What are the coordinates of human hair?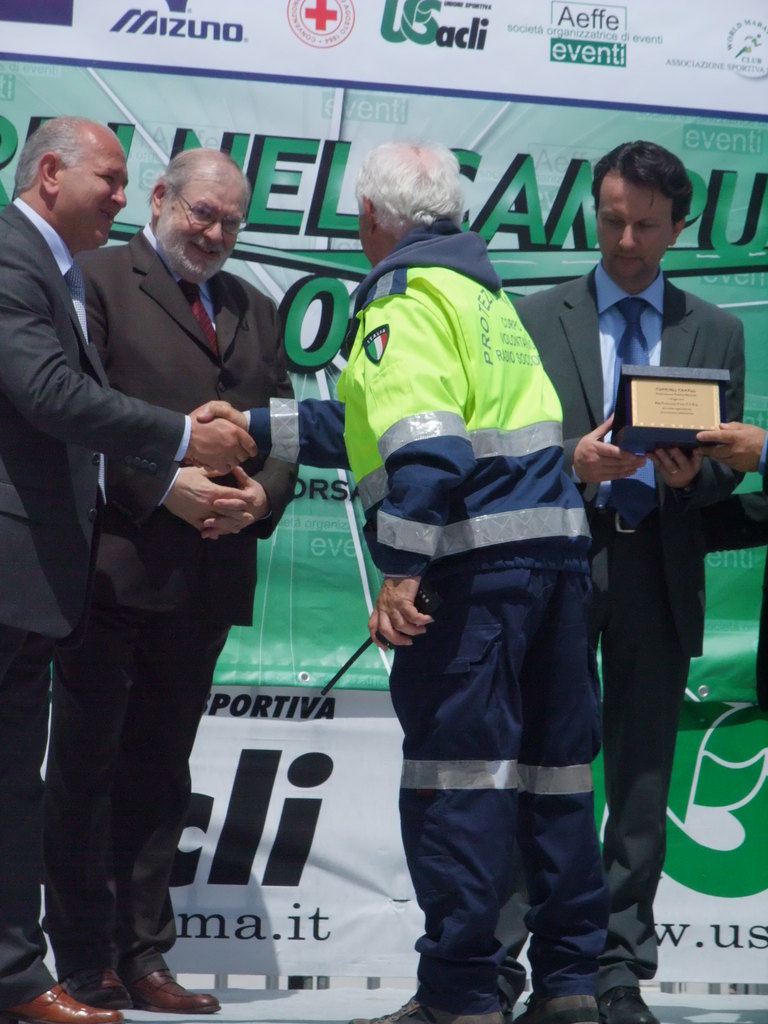
crop(17, 123, 97, 179).
